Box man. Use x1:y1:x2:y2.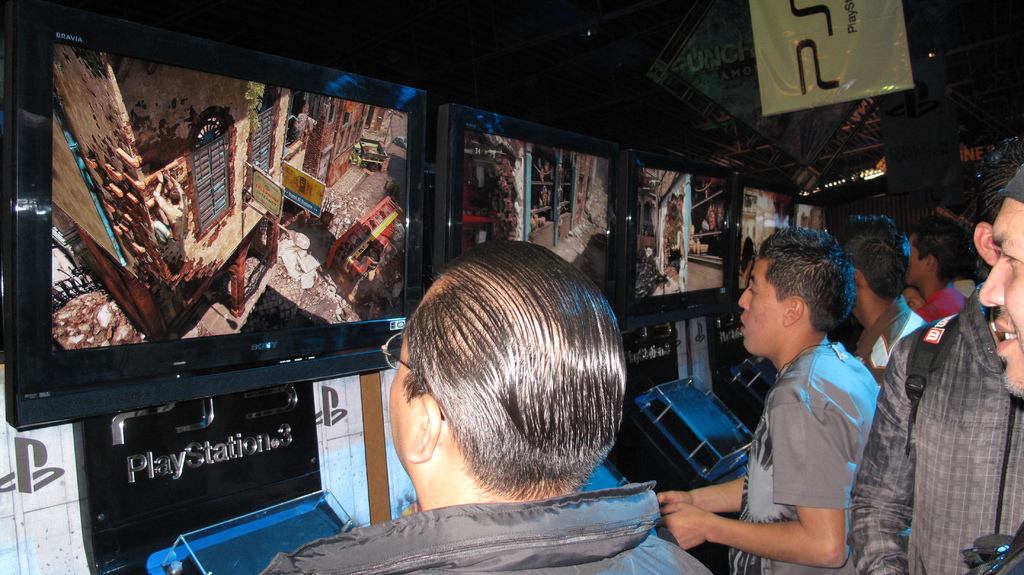
904:215:971:324.
